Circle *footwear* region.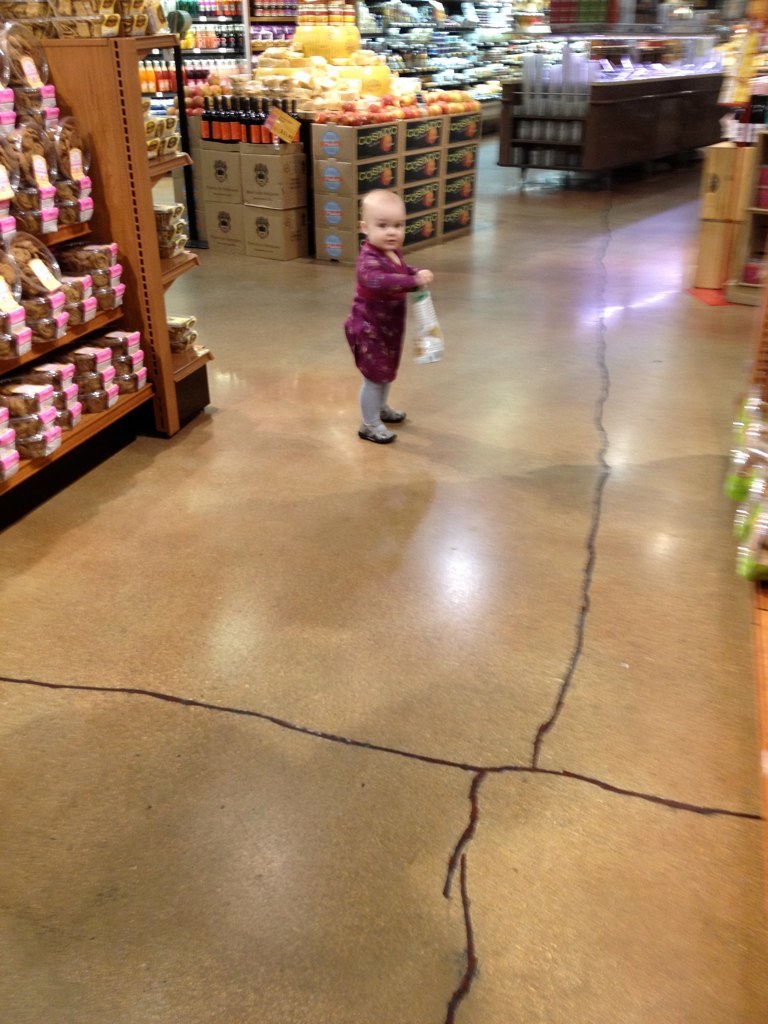
Region: [x1=354, y1=419, x2=400, y2=446].
